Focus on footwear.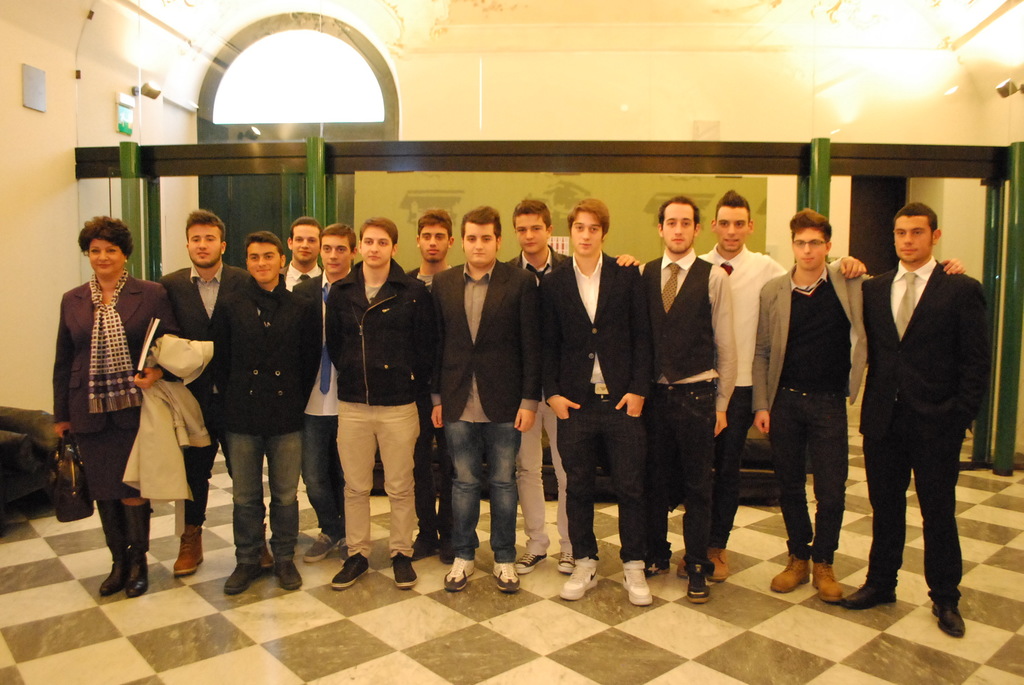
Focused at x1=517 y1=549 x2=546 y2=574.
